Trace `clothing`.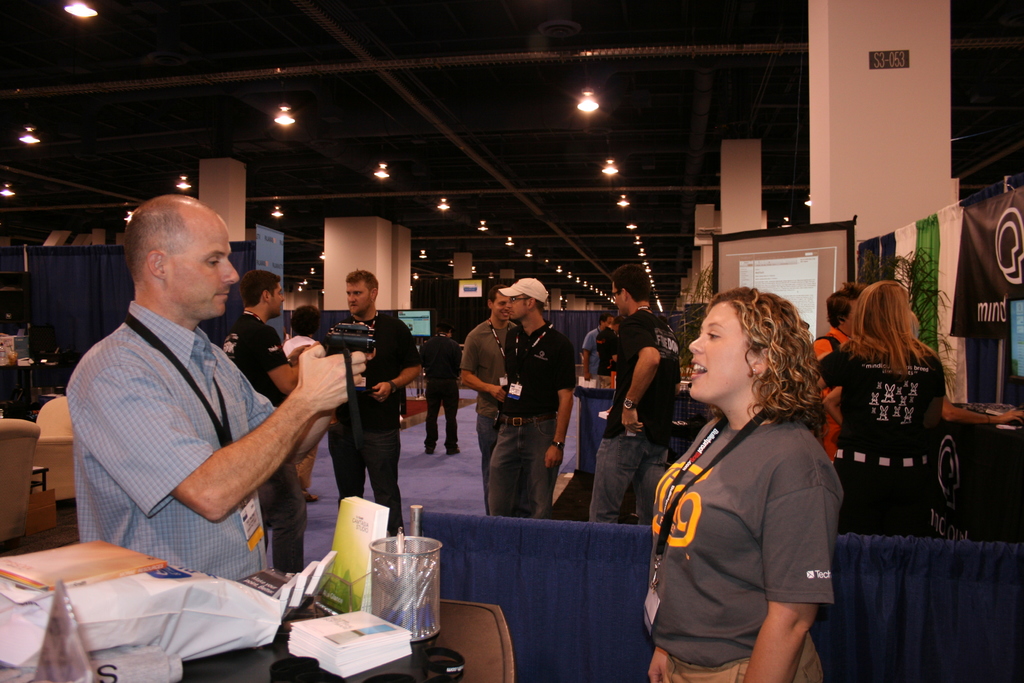
Traced to Rect(412, 331, 465, 429).
